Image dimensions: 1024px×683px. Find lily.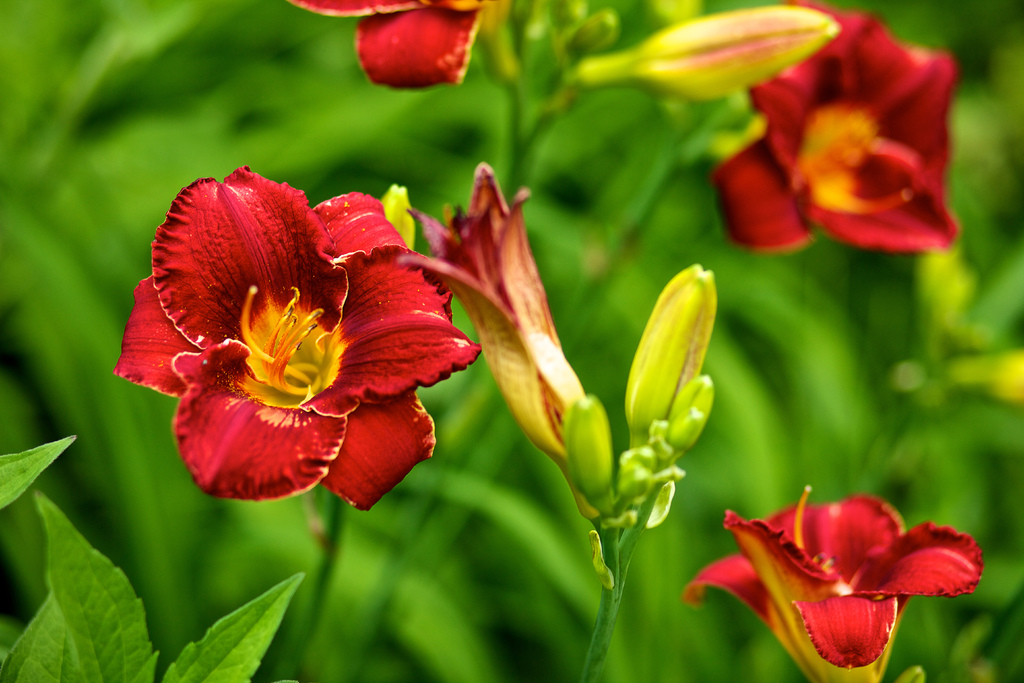
(108, 168, 483, 511).
